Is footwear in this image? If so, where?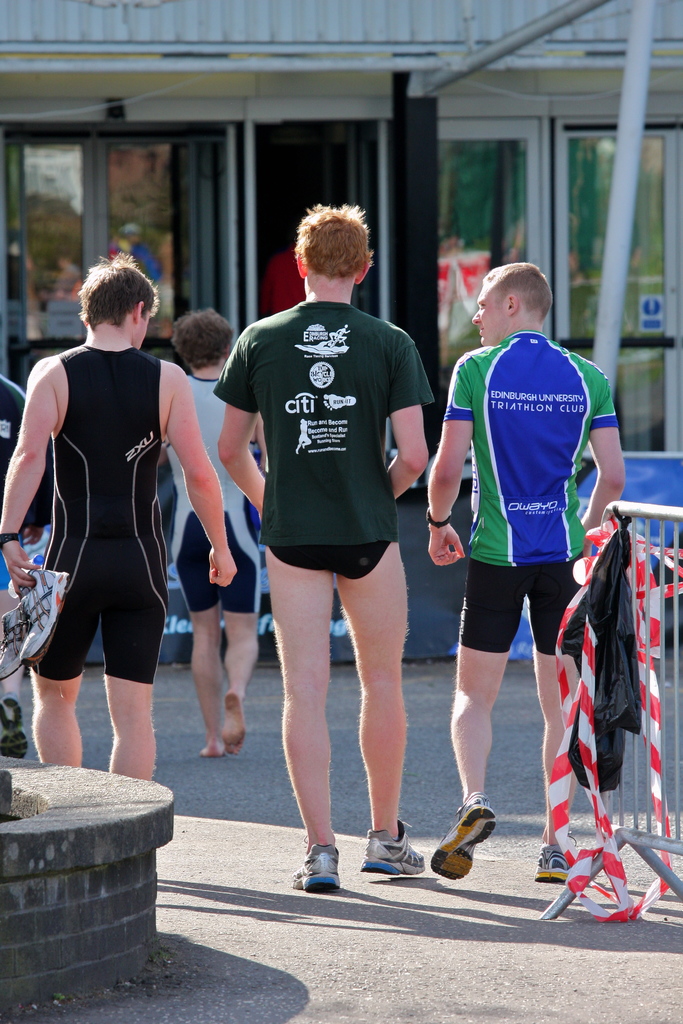
Yes, at (left=533, top=841, right=577, bottom=879).
